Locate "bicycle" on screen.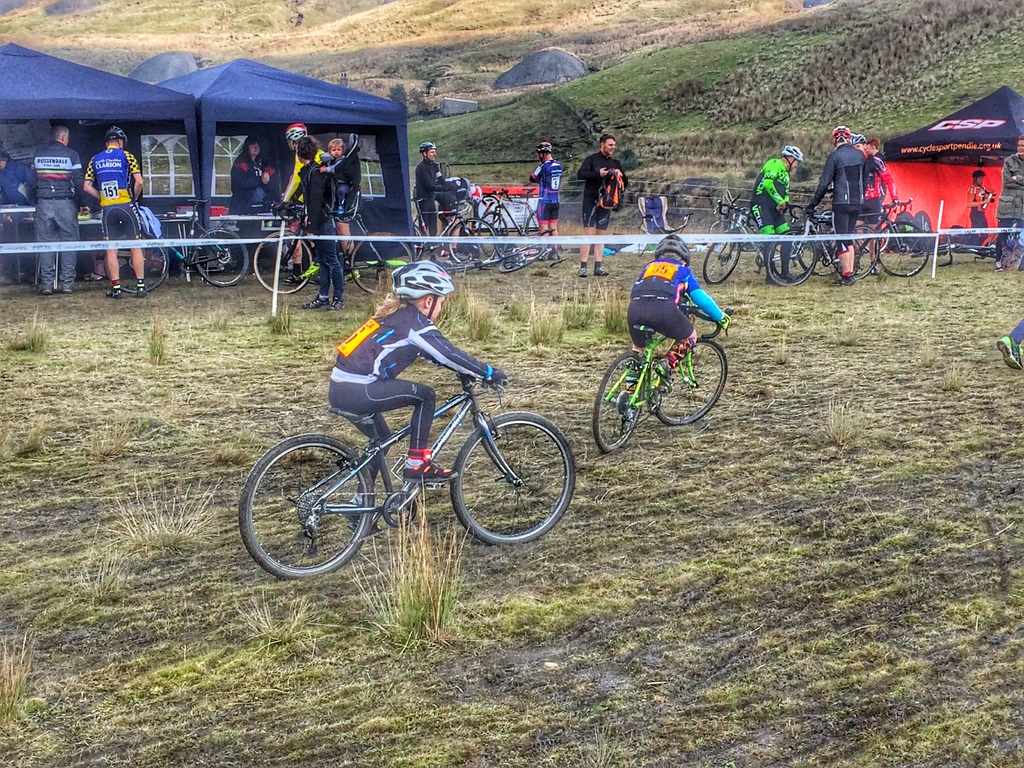
On screen at crop(474, 184, 548, 271).
